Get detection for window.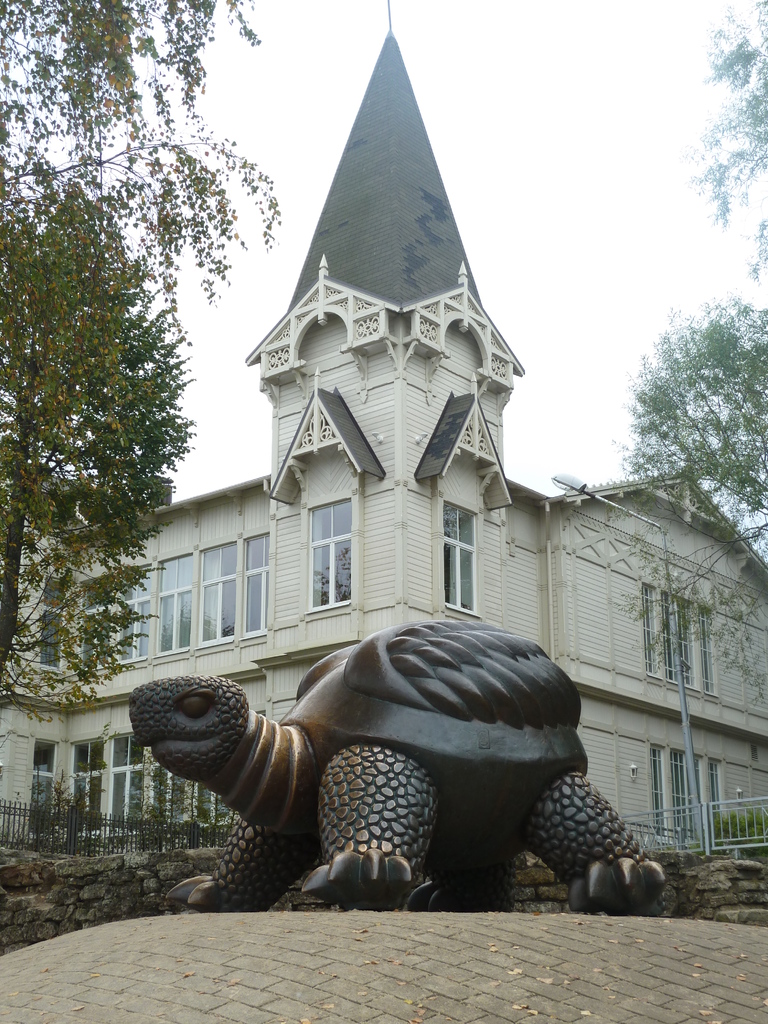
Detection: 198, 547, 236, 648.
